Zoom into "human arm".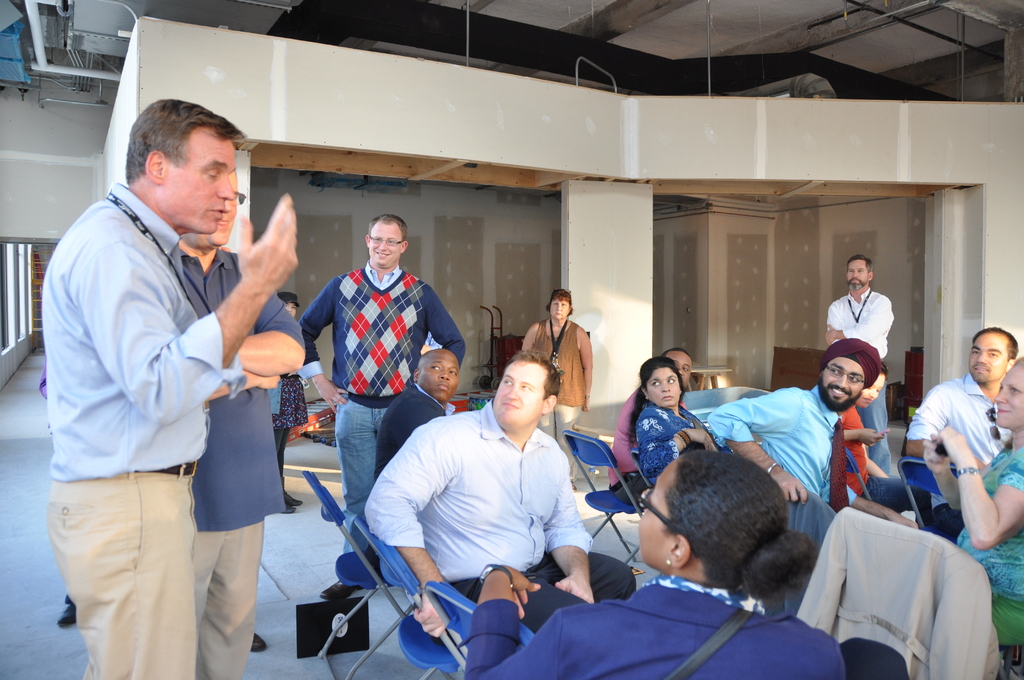
Zoom target: 832/284/897/353.
